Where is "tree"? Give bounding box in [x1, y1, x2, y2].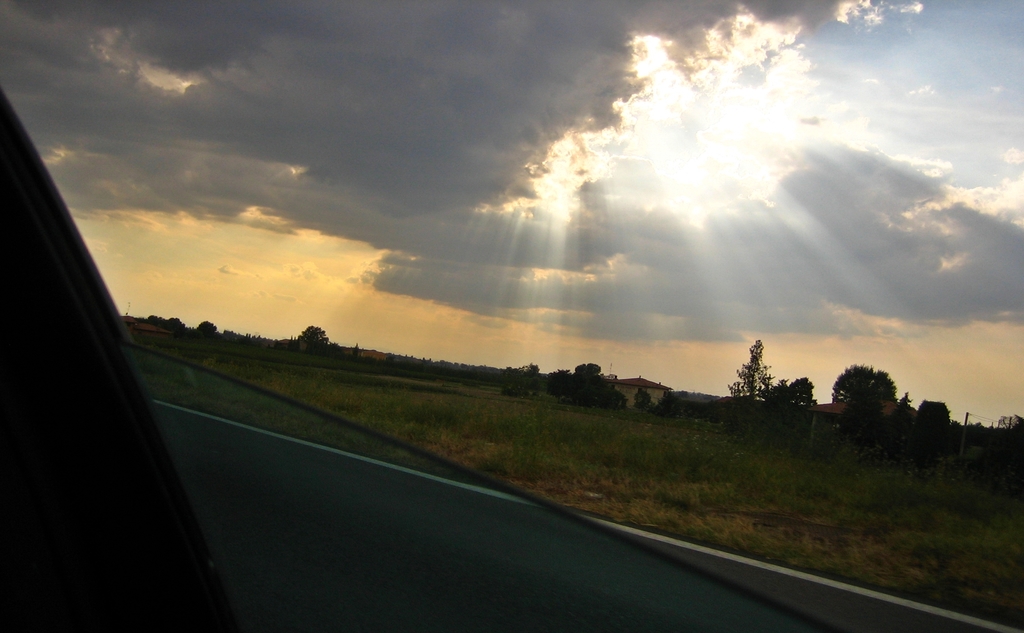
[295, 325, 330, 356].
